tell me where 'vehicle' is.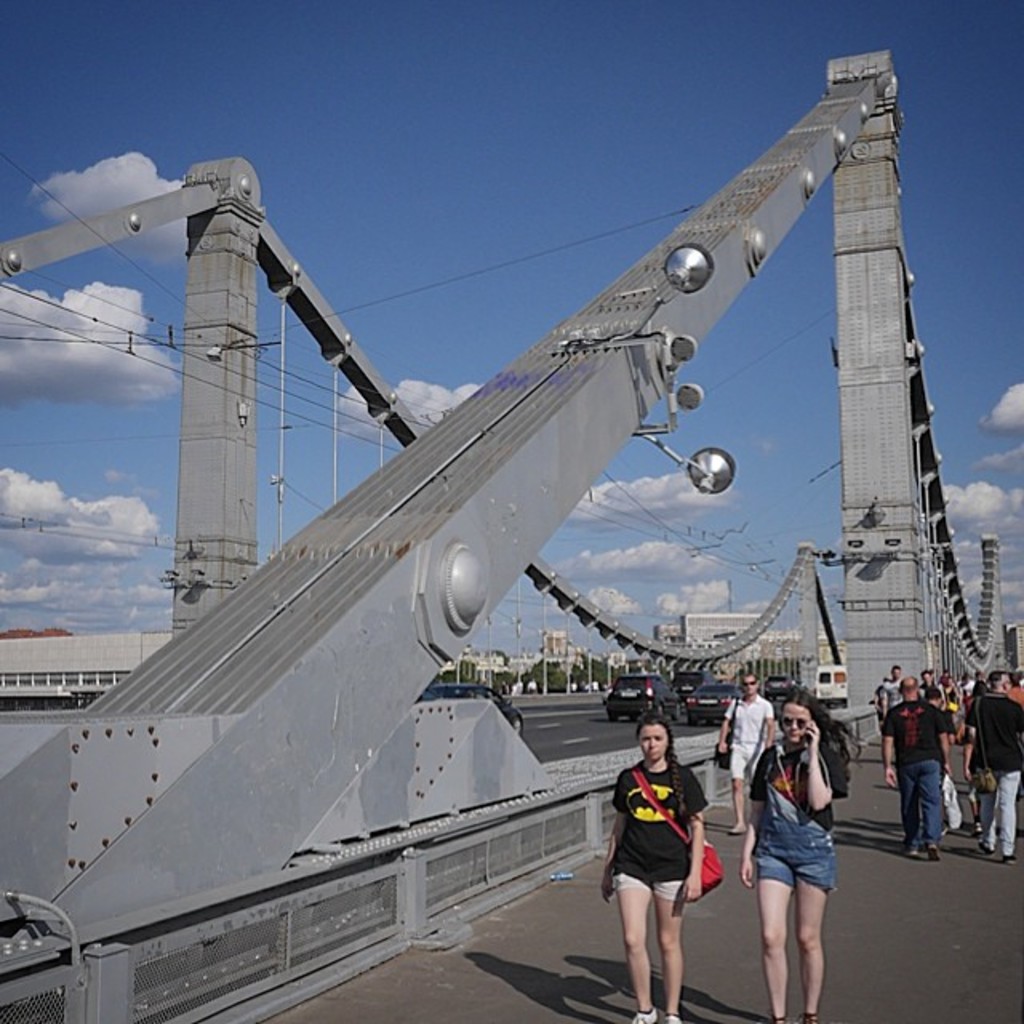
'vehicle' is at [x1=810, y1=662, x2=846, y2=707].
